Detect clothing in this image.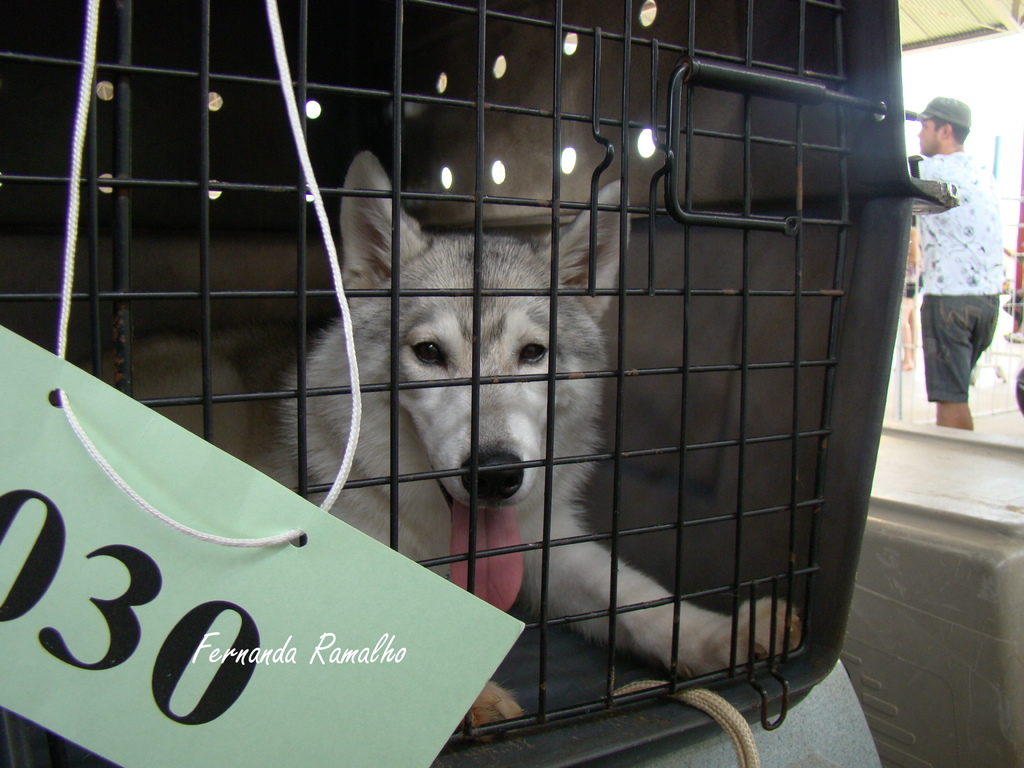
Detection: x1=908, y1=148, x2=1002, y2=395.
